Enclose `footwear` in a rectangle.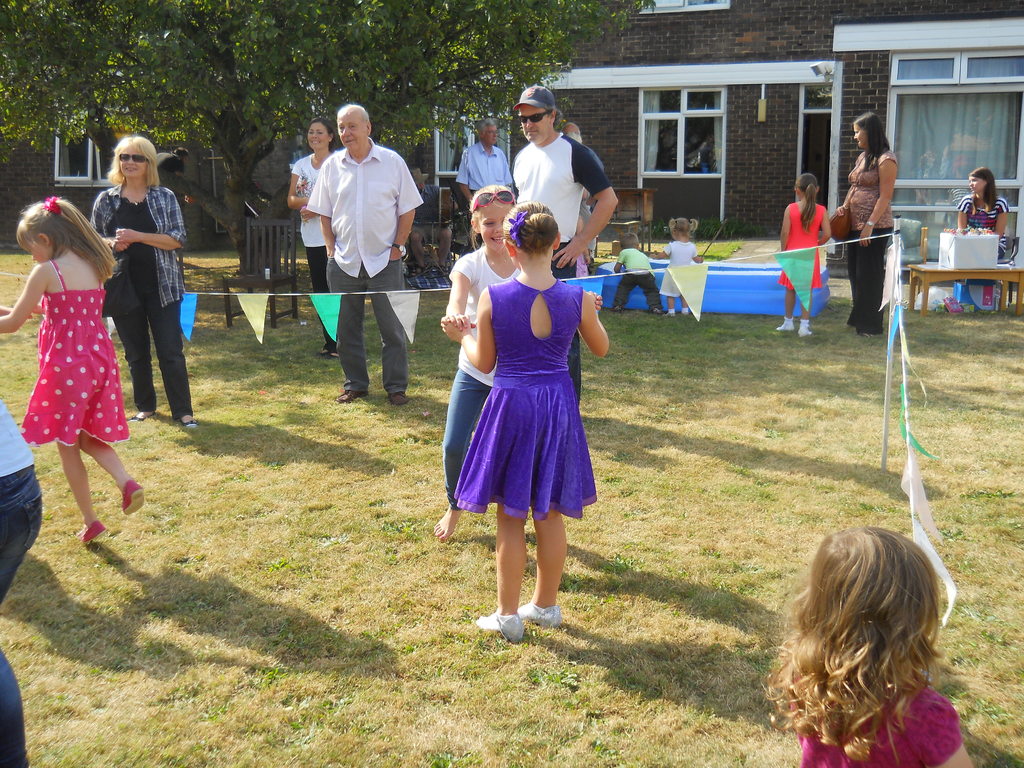
[left=319, top=348, right=333, bottom=355].
